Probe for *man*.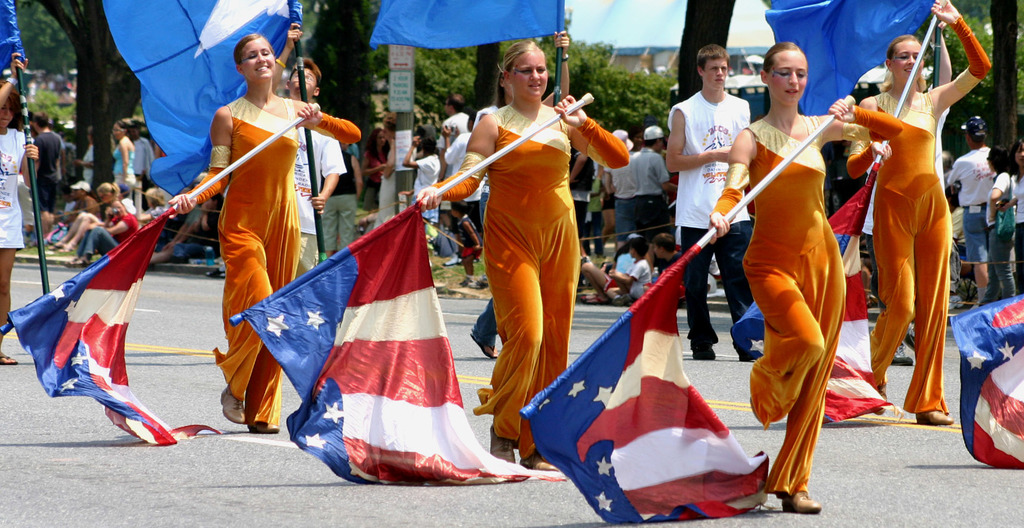
Probe result: BBox(666, 38, 762, 360).
